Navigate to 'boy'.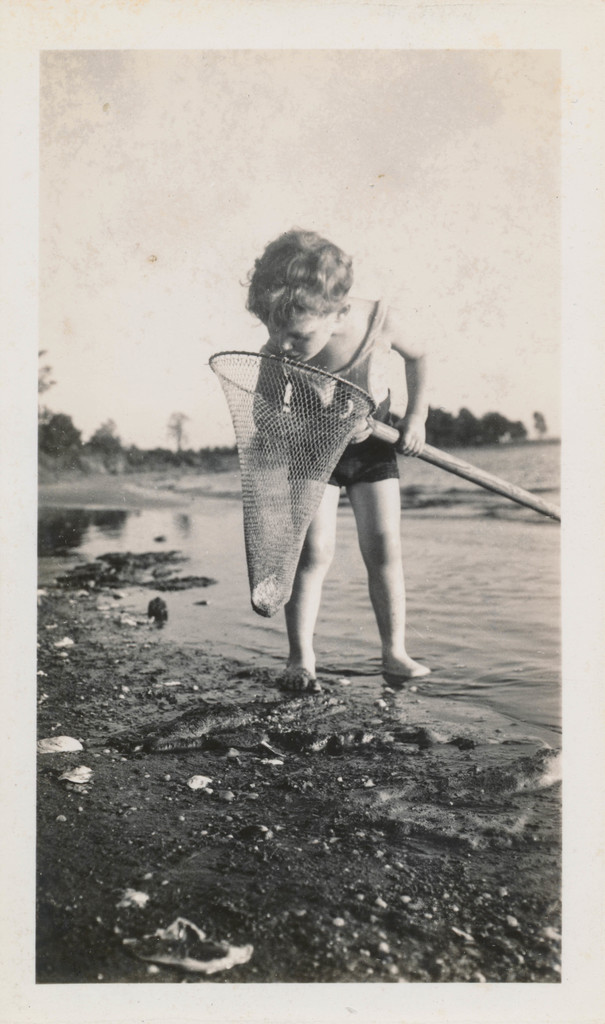
Navigation target: (245,227,429,691).
